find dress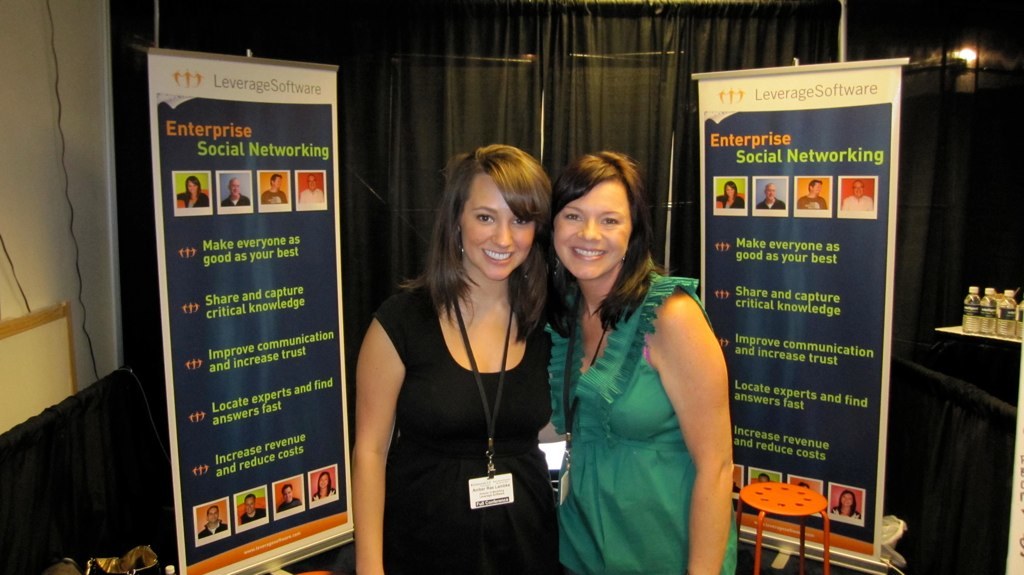
{"x1": 548, "y1": 273, "x2": 738, "y2": 574}
